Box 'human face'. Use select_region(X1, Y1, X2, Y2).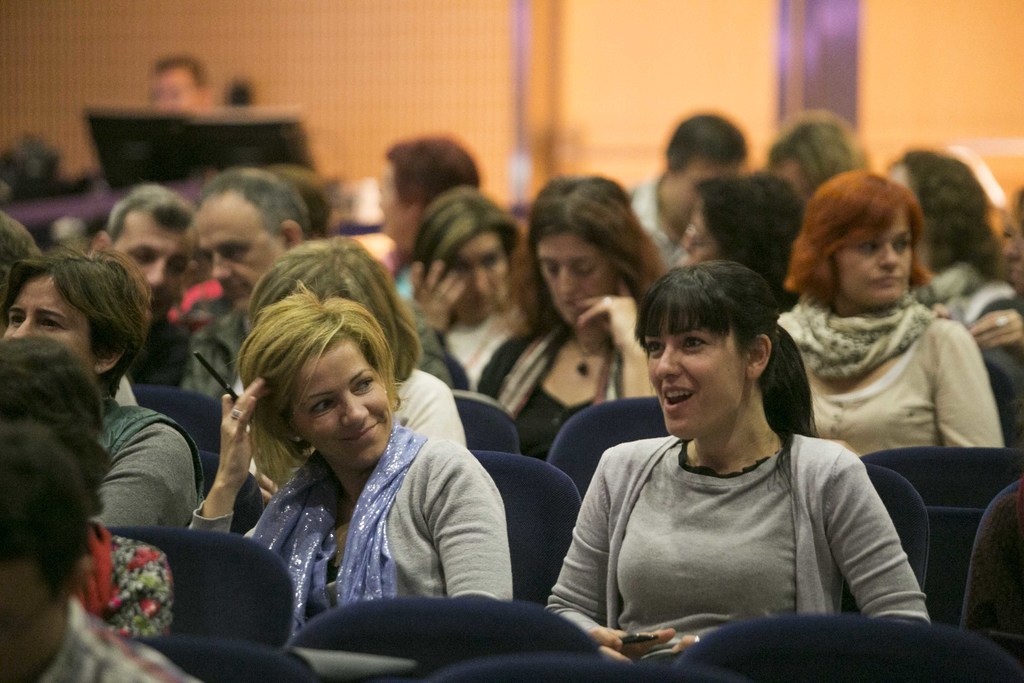
select_region(0, 566, 59, 682).
